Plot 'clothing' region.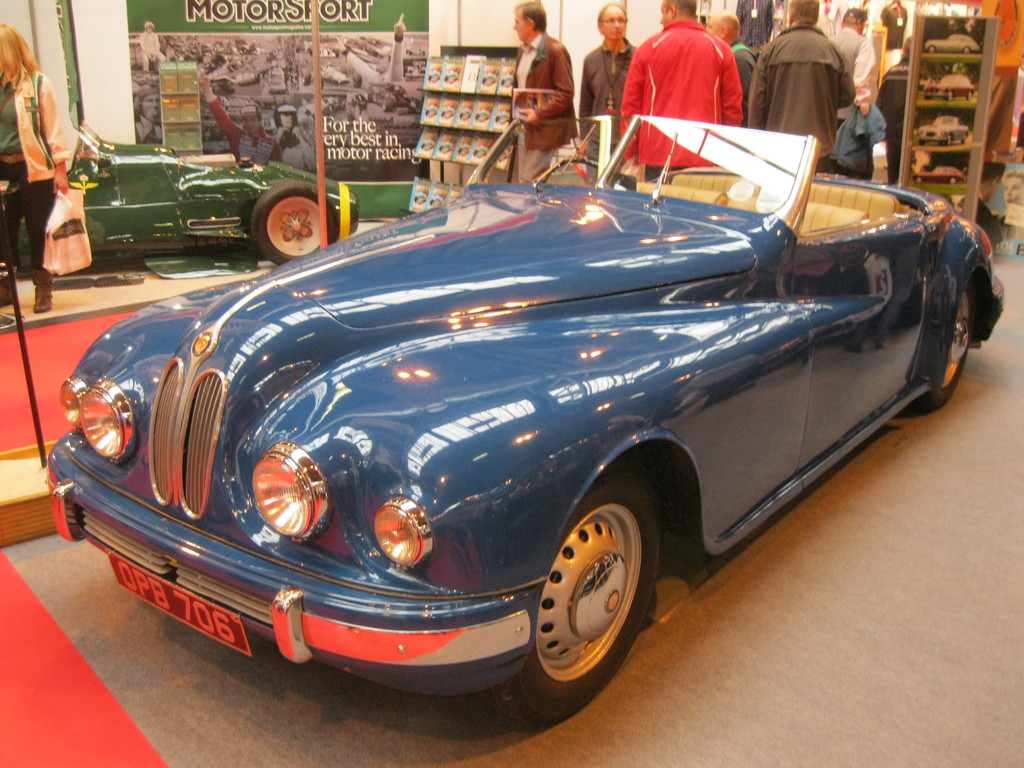
Plotted at 618,17,752,152.
